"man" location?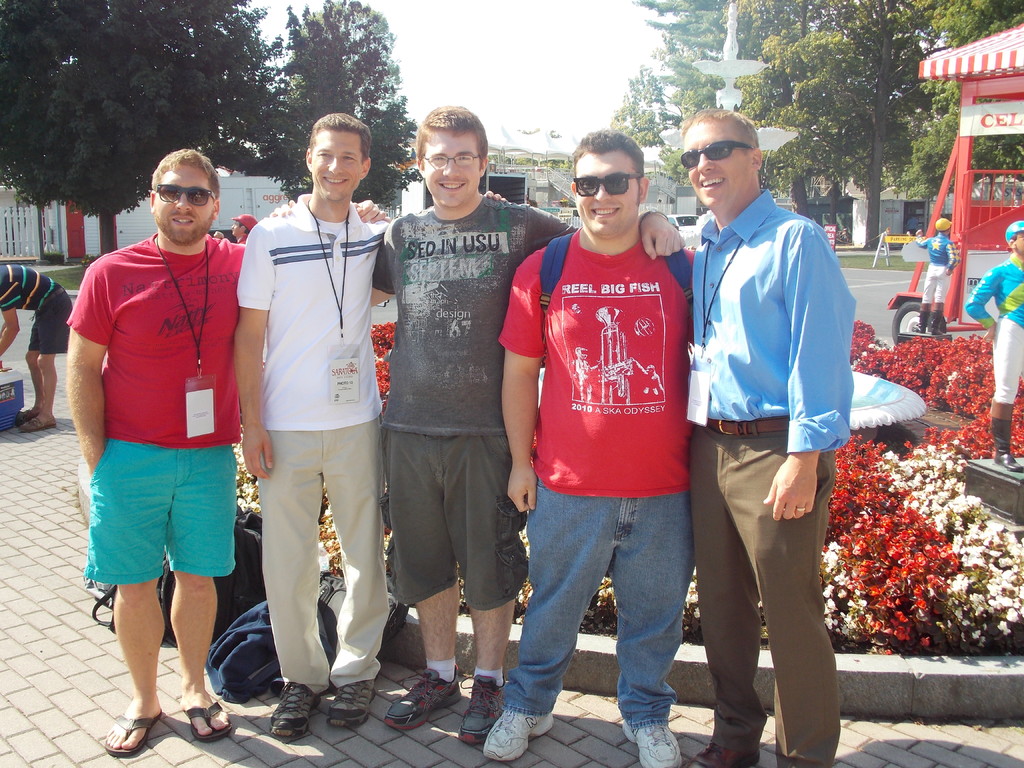
[230, 214, 253, 242]
